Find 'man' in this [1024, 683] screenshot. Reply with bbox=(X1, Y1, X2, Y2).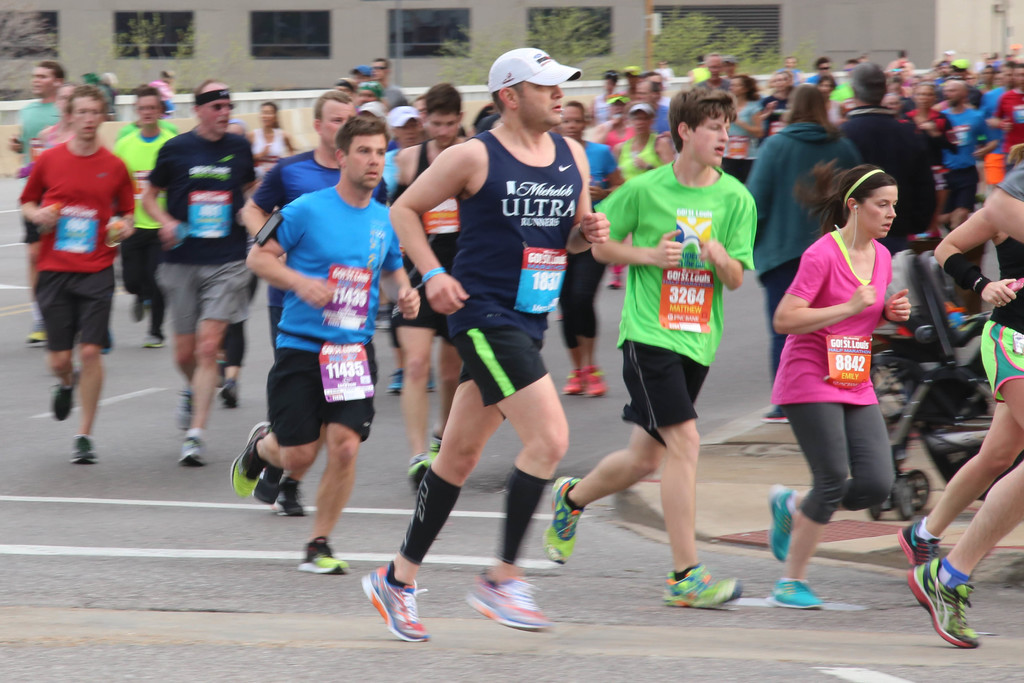
bbox=(19, 76, 139, 467).
